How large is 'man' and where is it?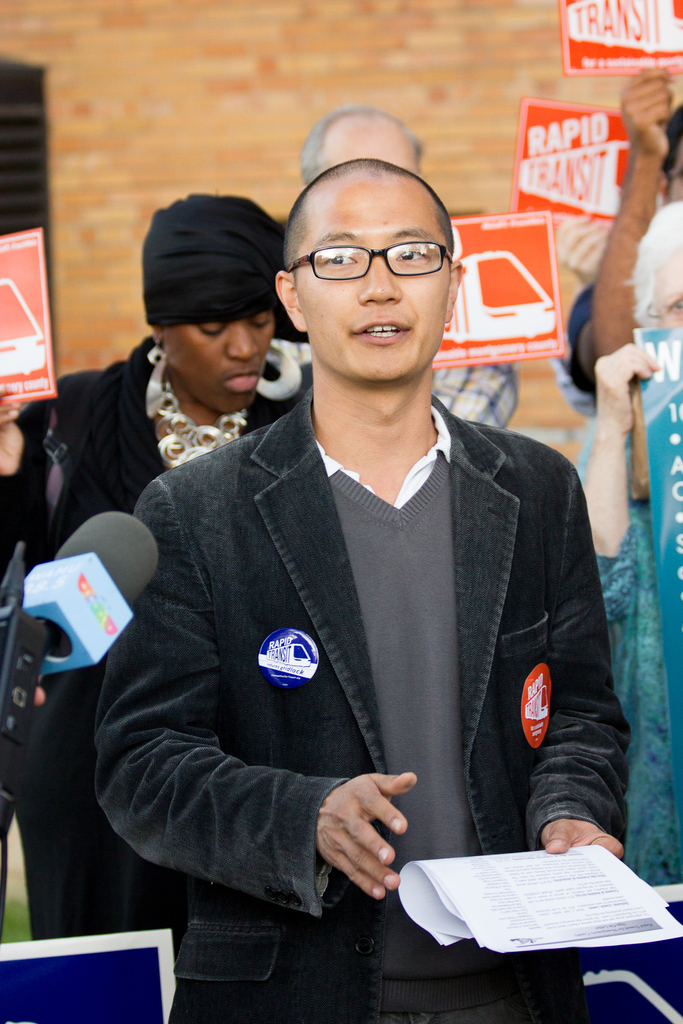
Bounding box: region(78, 130, 623, 966).
